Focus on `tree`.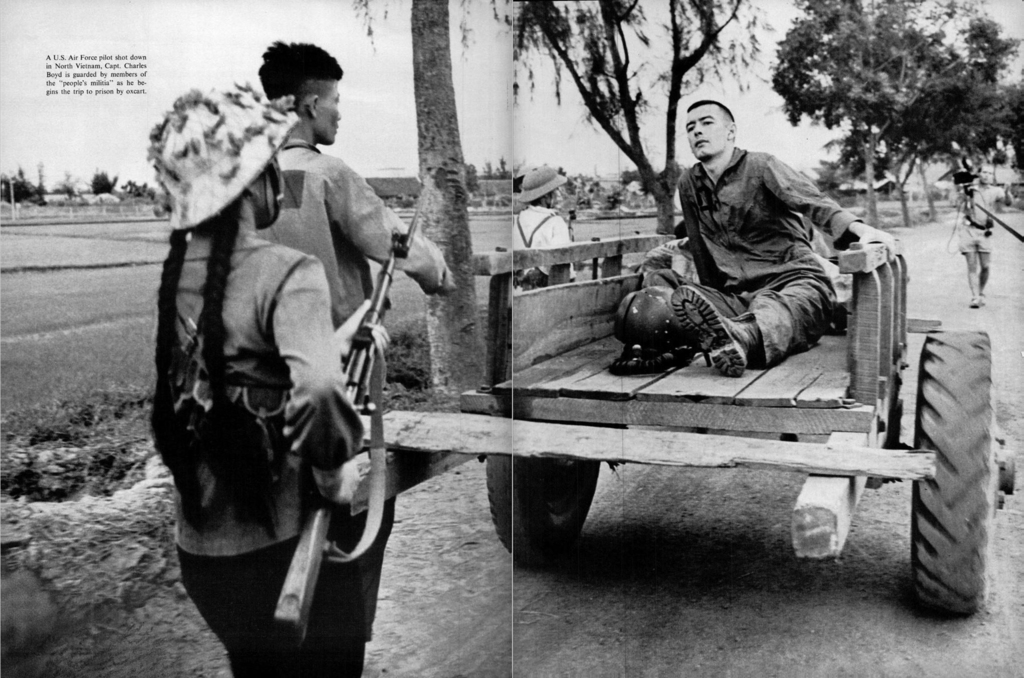
Focused at bbox=(371, 0, 493, 401).
